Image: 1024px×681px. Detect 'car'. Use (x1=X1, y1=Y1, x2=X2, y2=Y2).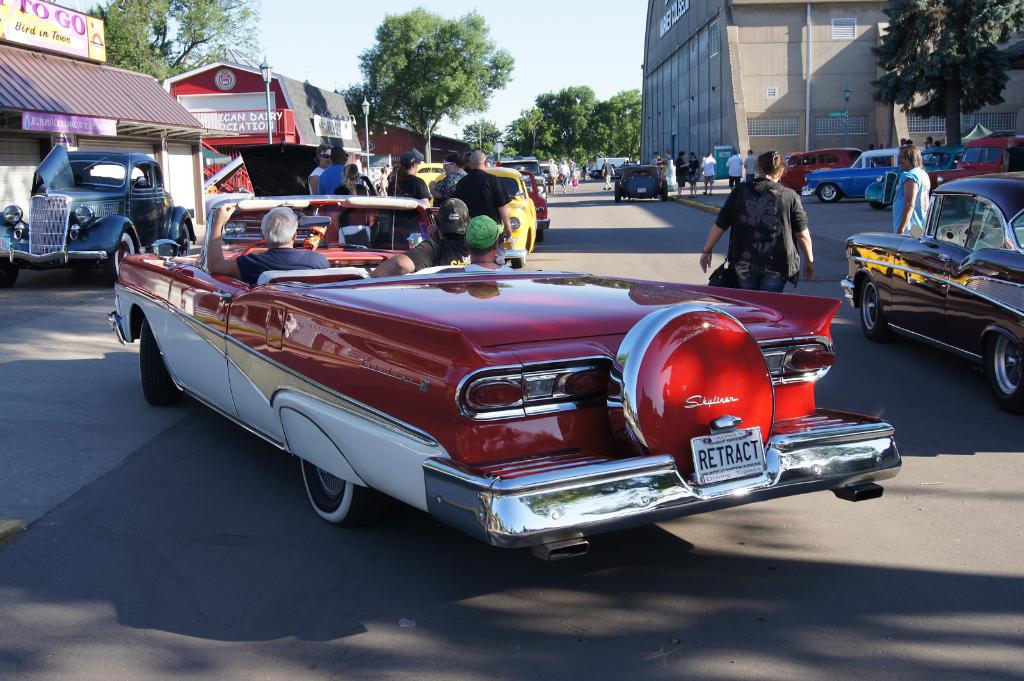
(x1=122, y1=223, x2=904, y2=565).
